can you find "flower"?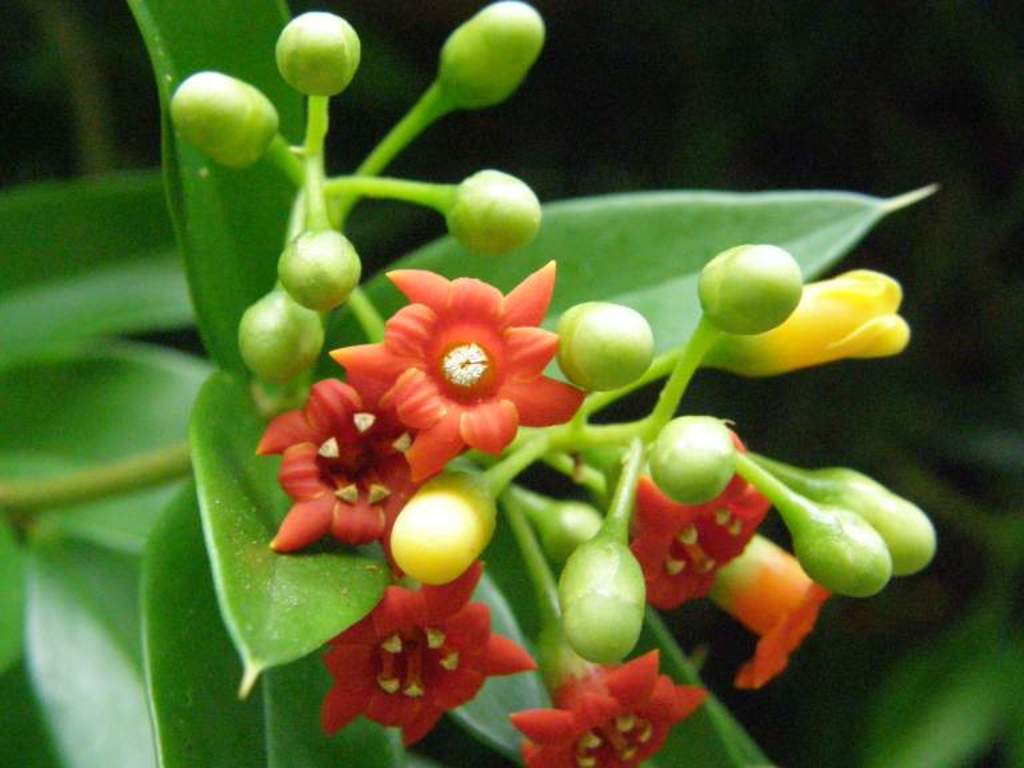
Yes, bounding box: box=[797, 488, 907, 600].
